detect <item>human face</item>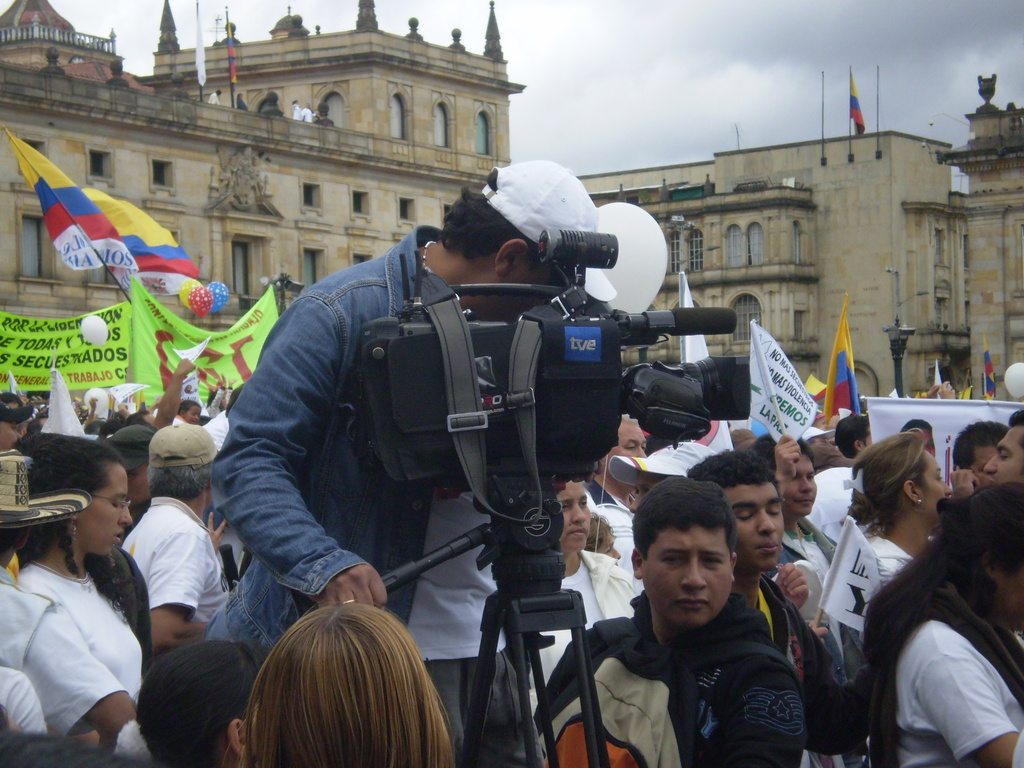
[x1=721, y1=484, x2=788, y2=574]
